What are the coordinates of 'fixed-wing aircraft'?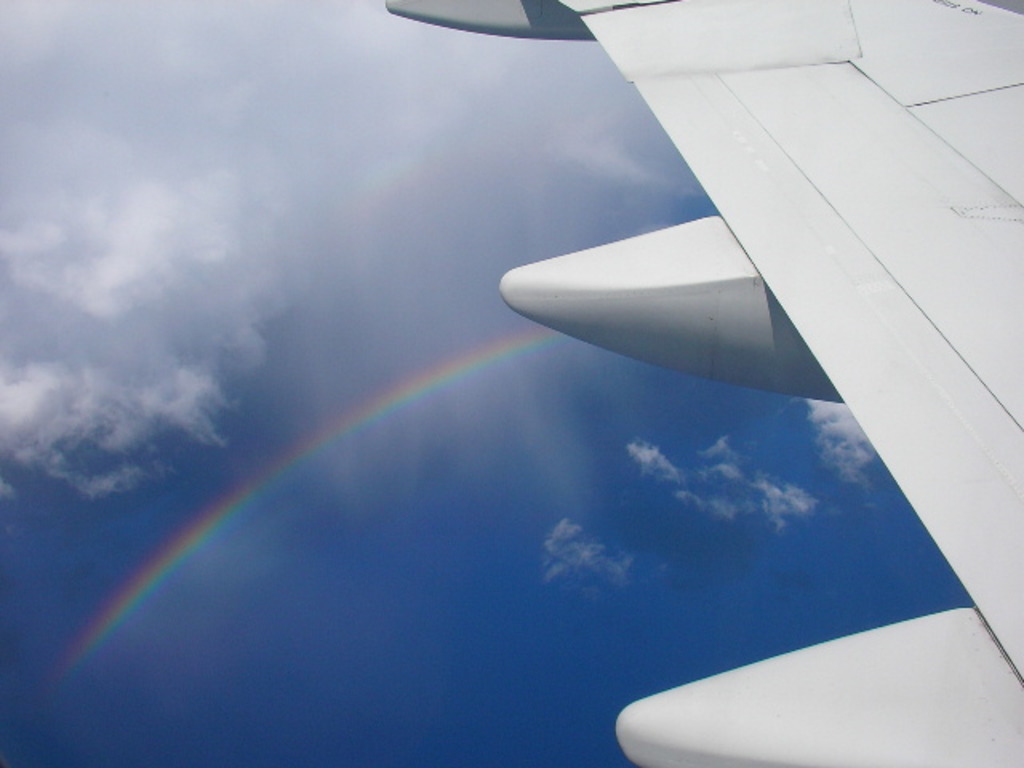
region(382, 0, 1022, 766).
